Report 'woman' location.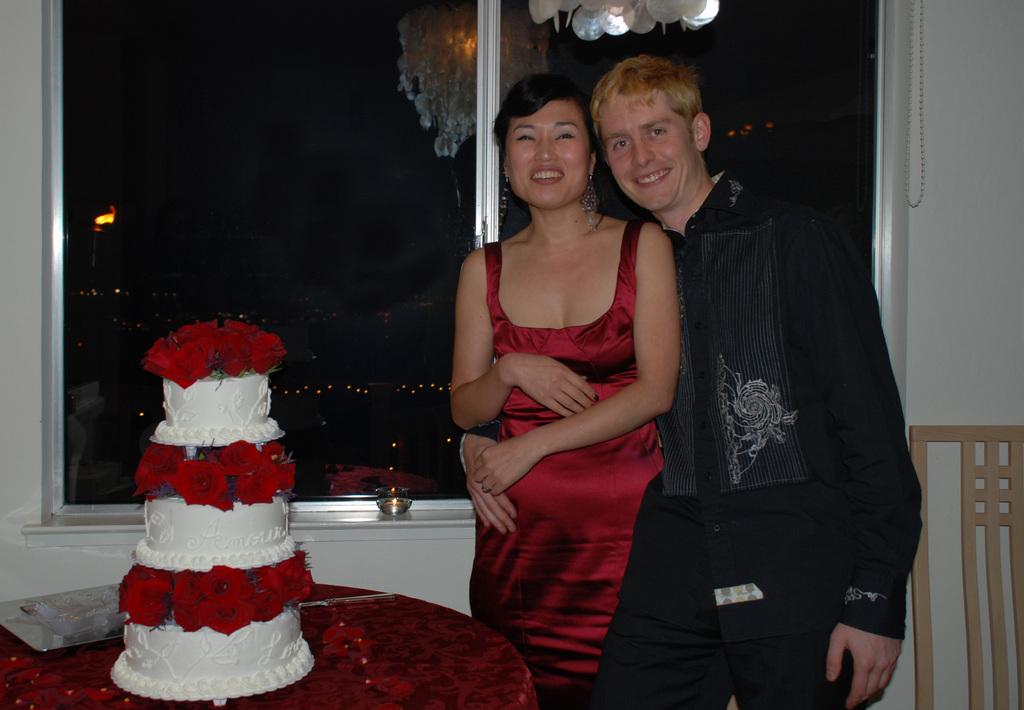
Report: x1=443 y1=97 x2=678 y2=709.
